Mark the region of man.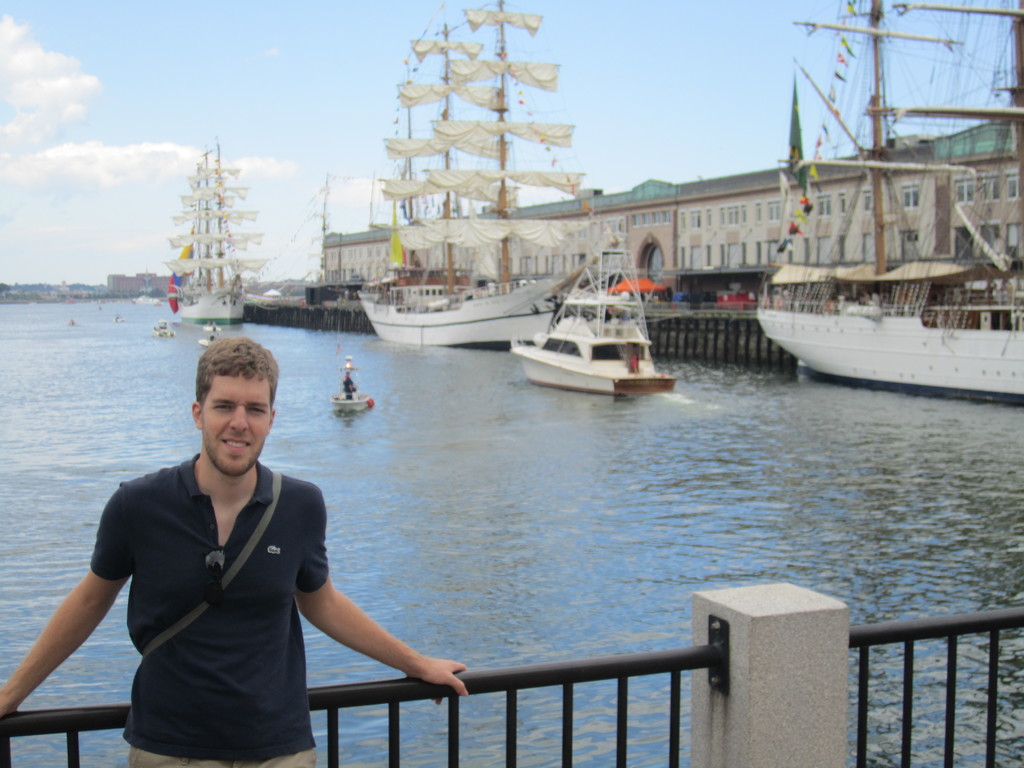
Region: pyautogui.locateOnScreen(42, 340, 384, 759).
